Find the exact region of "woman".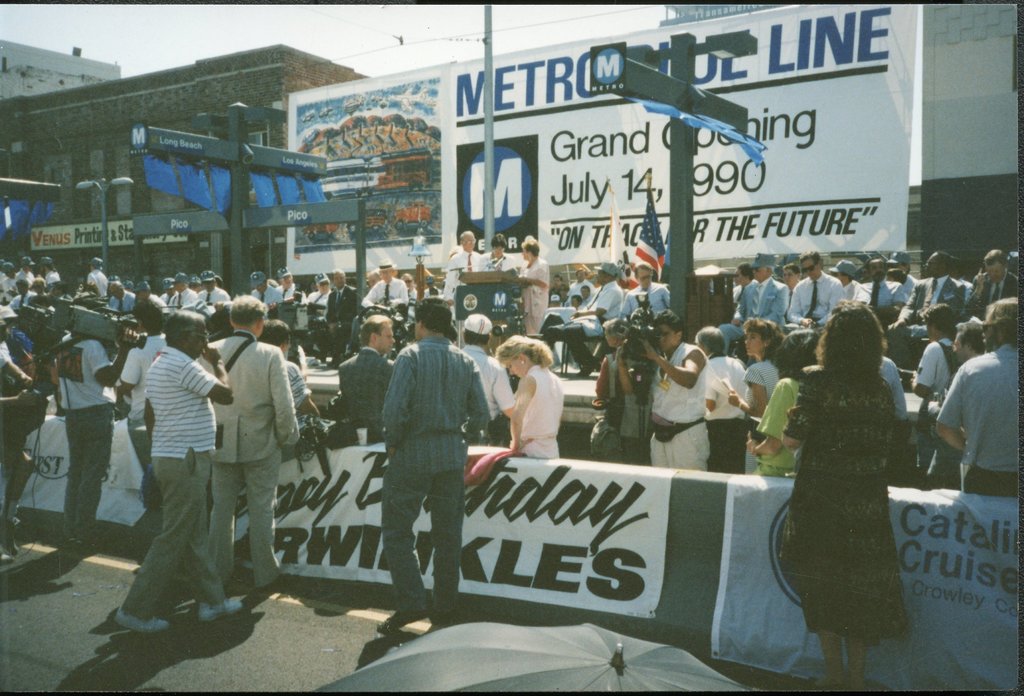
Exact region: select_region(495, 333, 564, 458).
